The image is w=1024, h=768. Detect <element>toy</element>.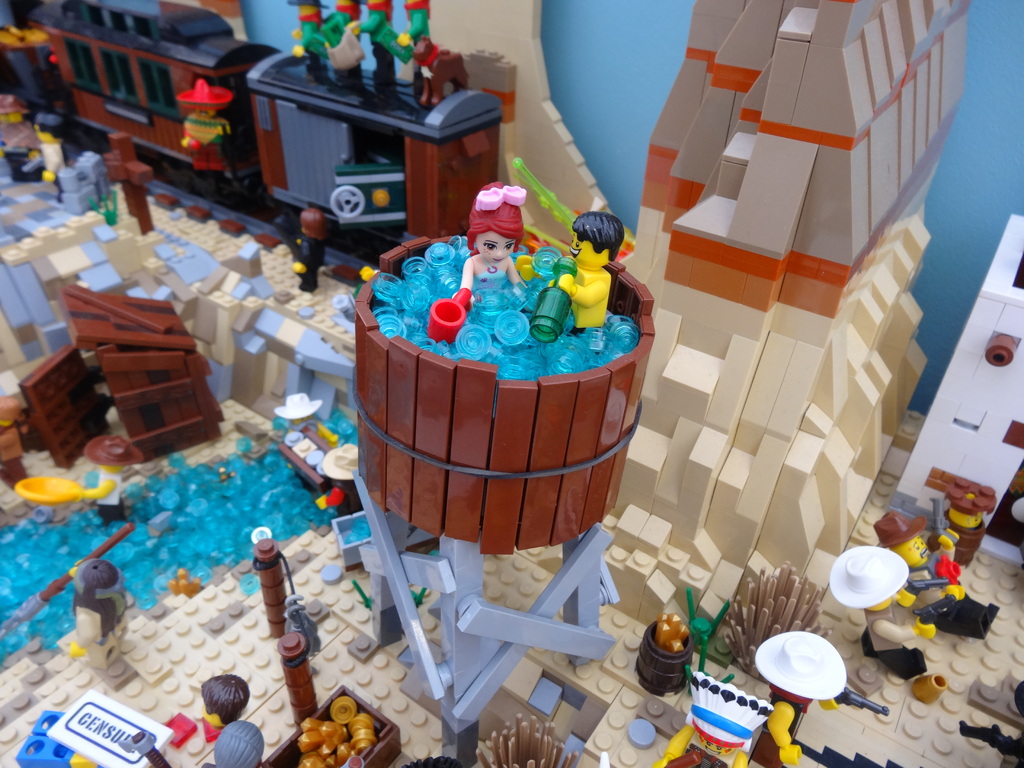
Detection: bbox=(872, 509, 934, 601).
